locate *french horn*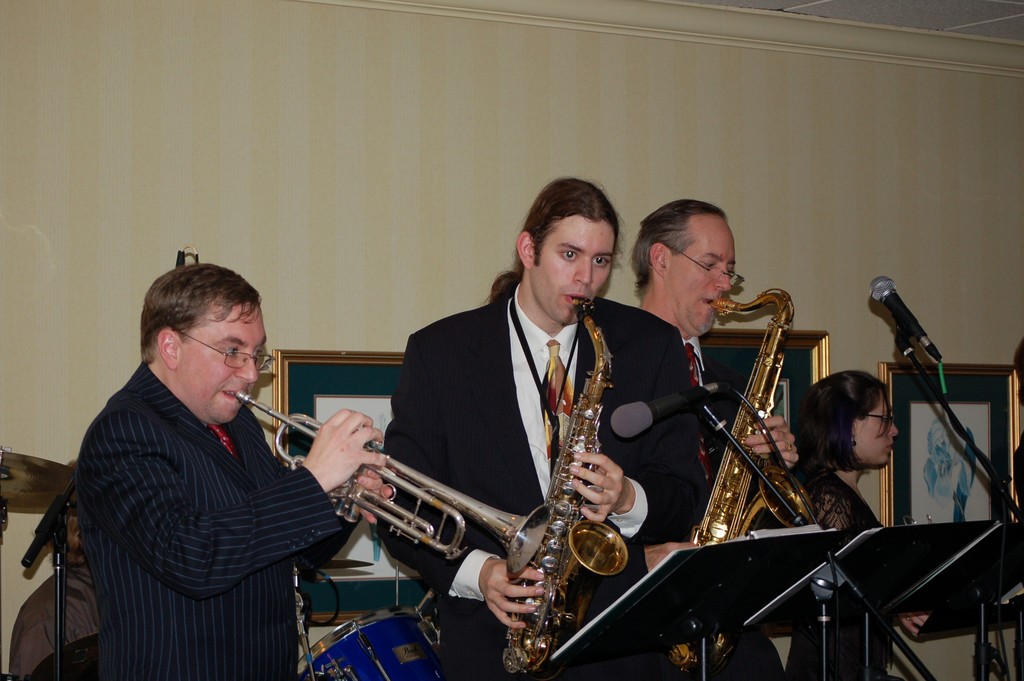
box=[687, 290, 804, 679]
